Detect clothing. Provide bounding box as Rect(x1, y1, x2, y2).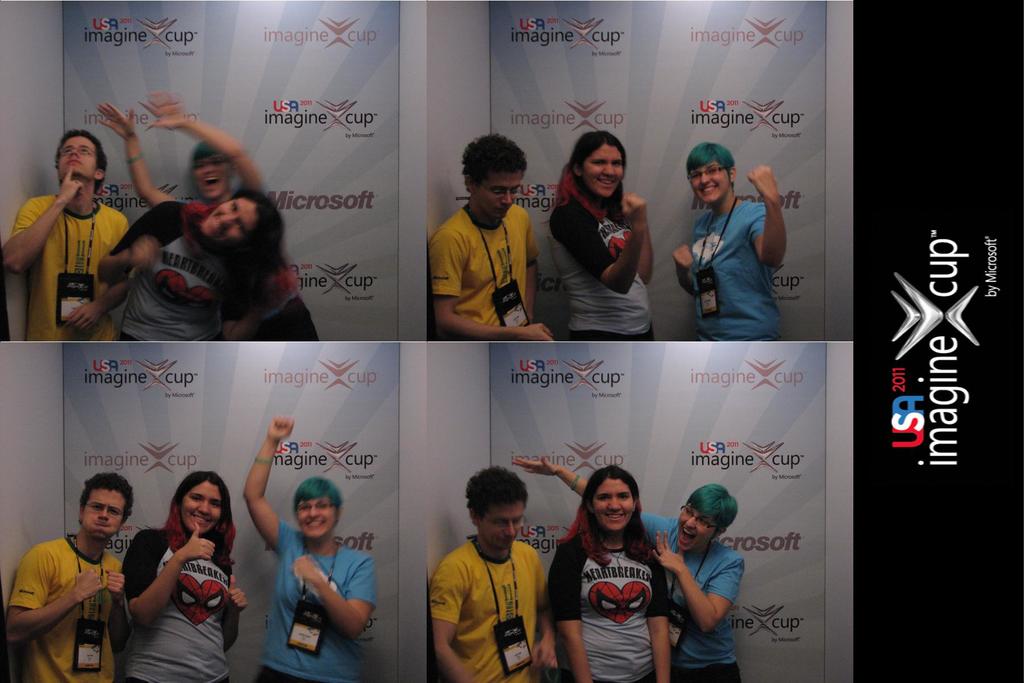
Rect(423, 177, 542, 347).
